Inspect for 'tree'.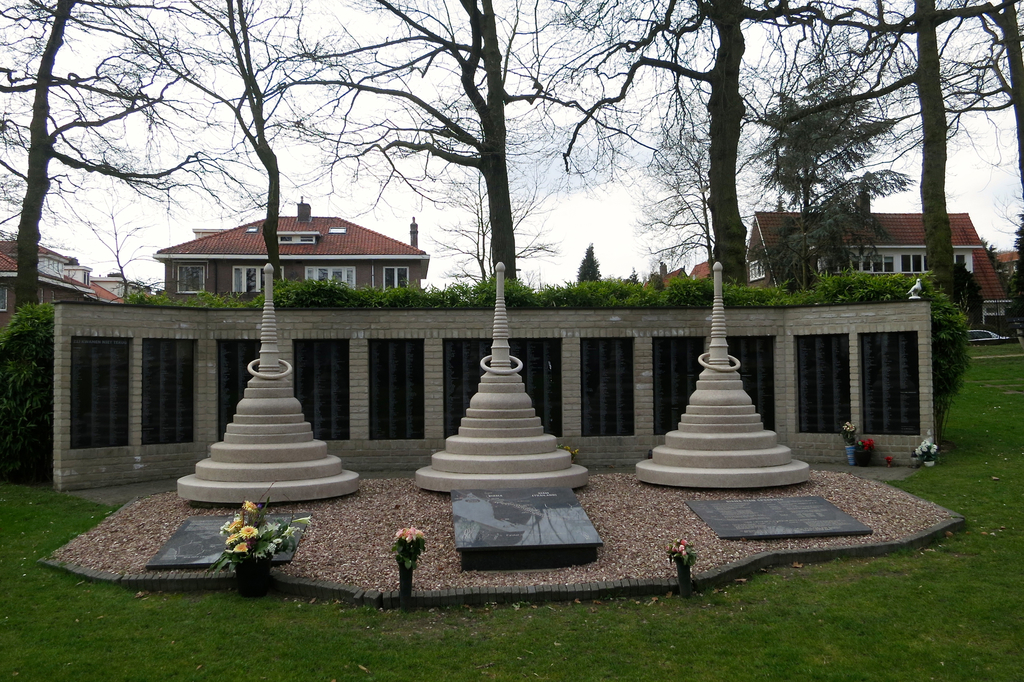
Inspection: rect(100, 0, 428, 289).
